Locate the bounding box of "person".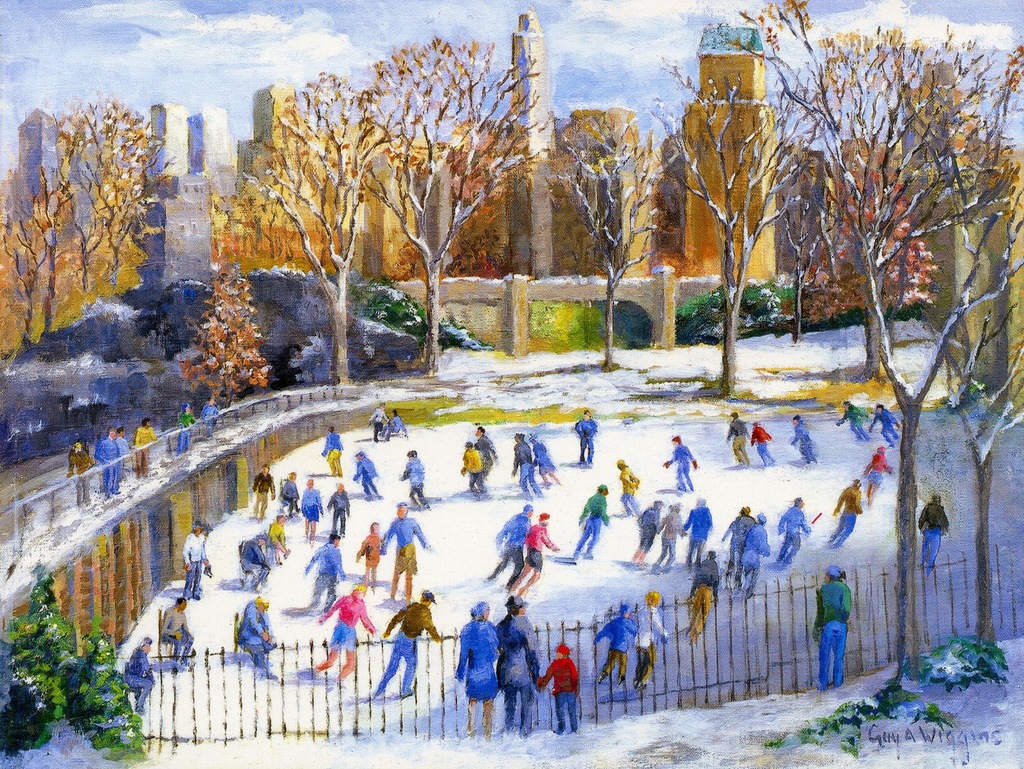
Bounding box: crop(121, 635, 157, 714).
